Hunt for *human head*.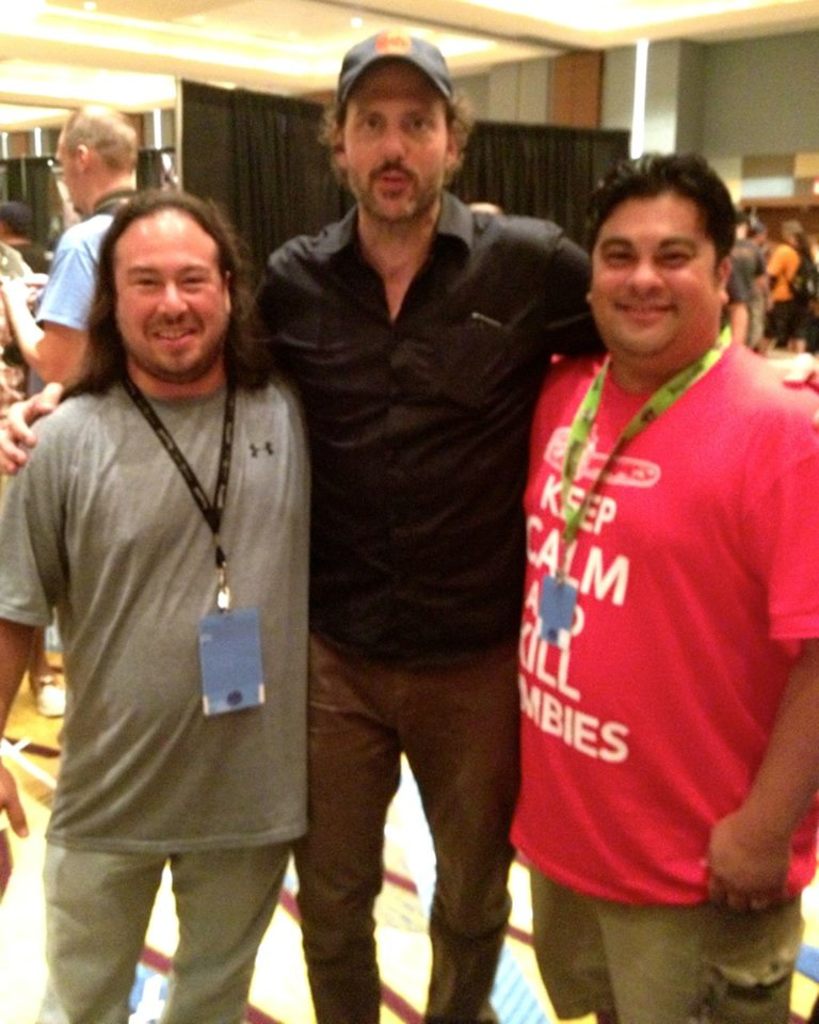
Hunted down at rect(583, 146, 738, 354).
